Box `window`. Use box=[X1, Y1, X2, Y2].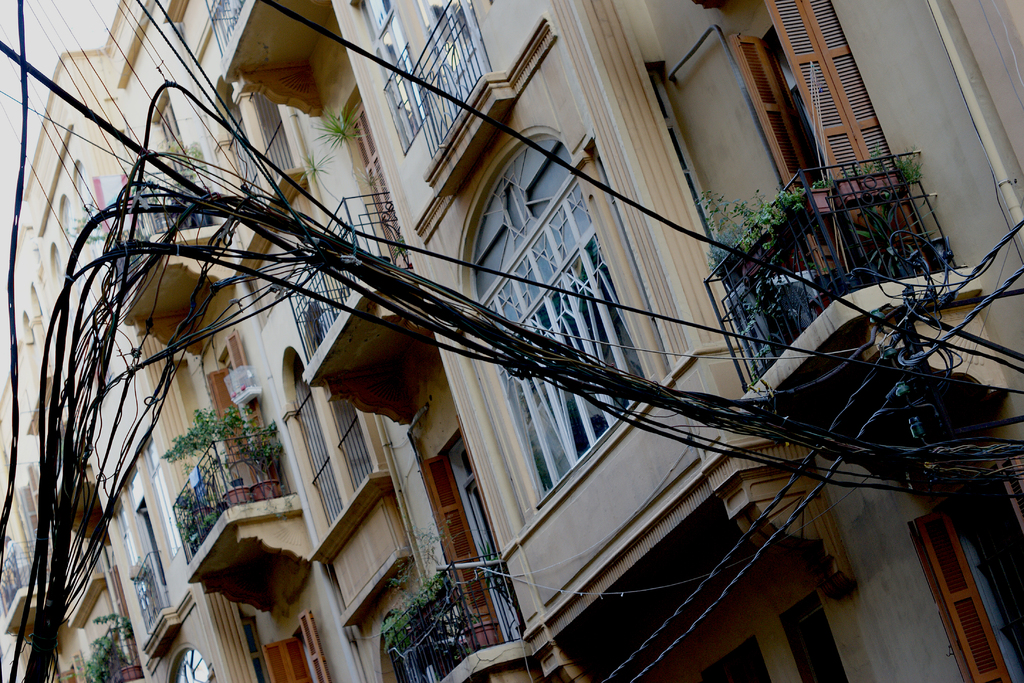
box=[283, 346, 351, 531].
